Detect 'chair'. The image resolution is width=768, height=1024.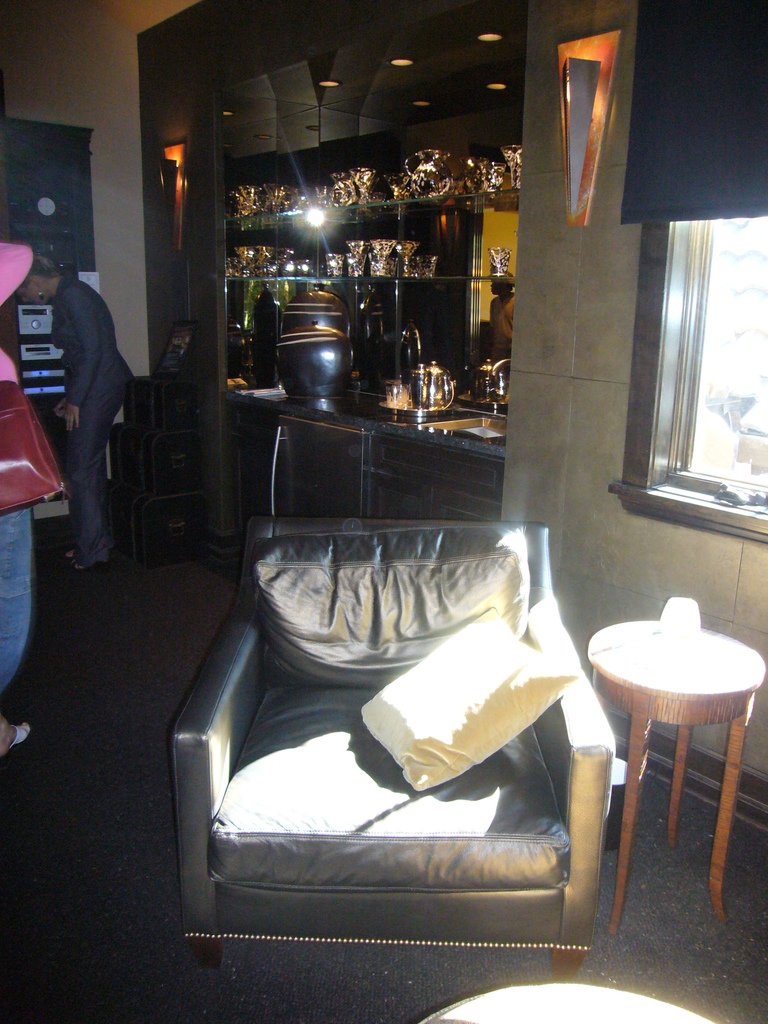
bbox=[147, 509, 665, 980].
